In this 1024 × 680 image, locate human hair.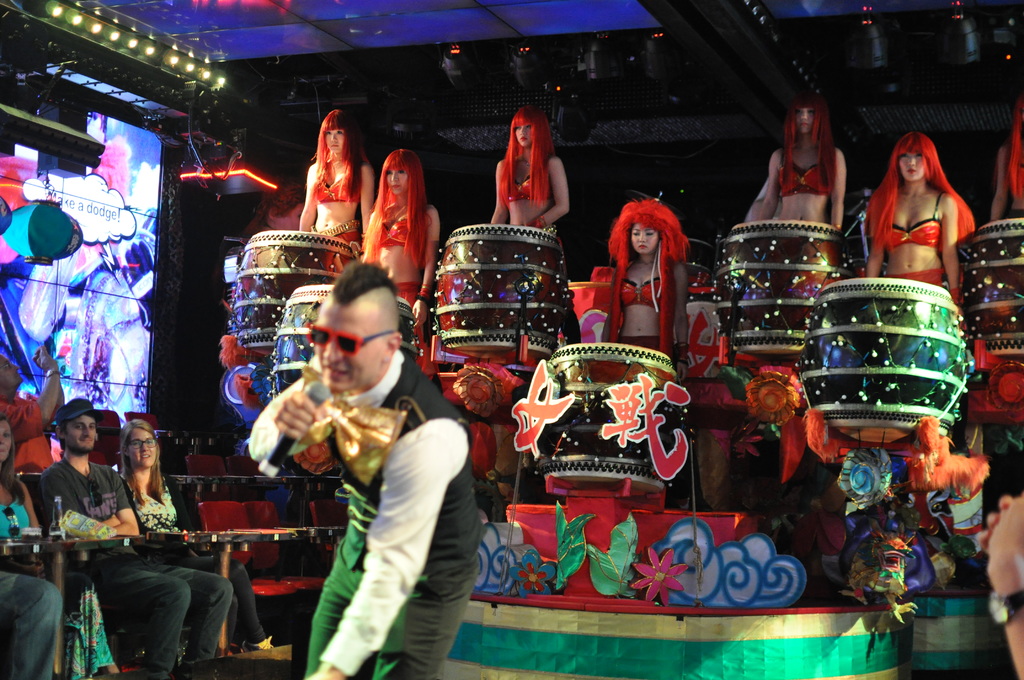
Bounding box: (left=1005, top=90, right=1023, bottom=202).
